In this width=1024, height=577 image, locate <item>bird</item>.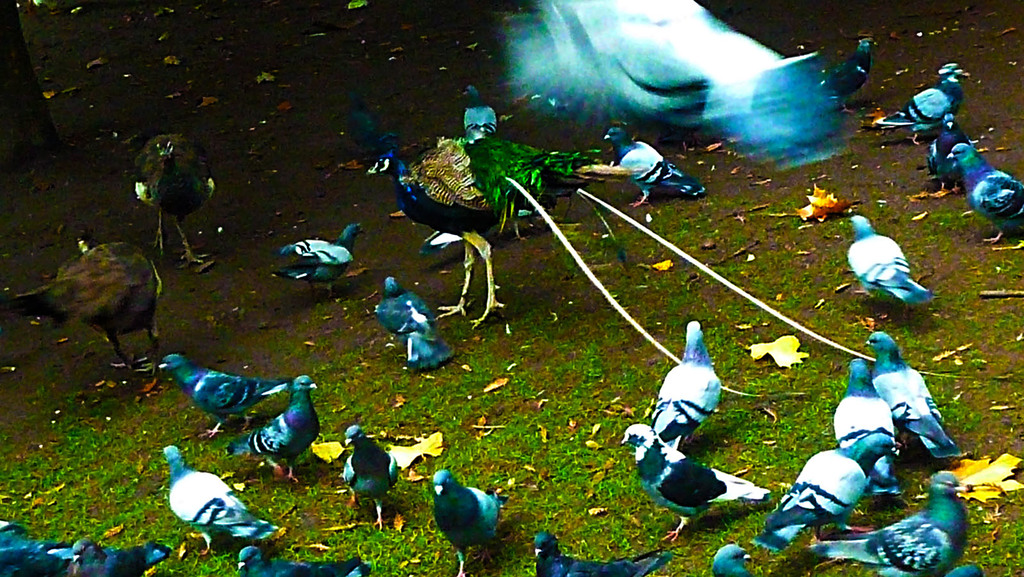
Bounding box: [left=869, top=65, right=968, bottom=147].
